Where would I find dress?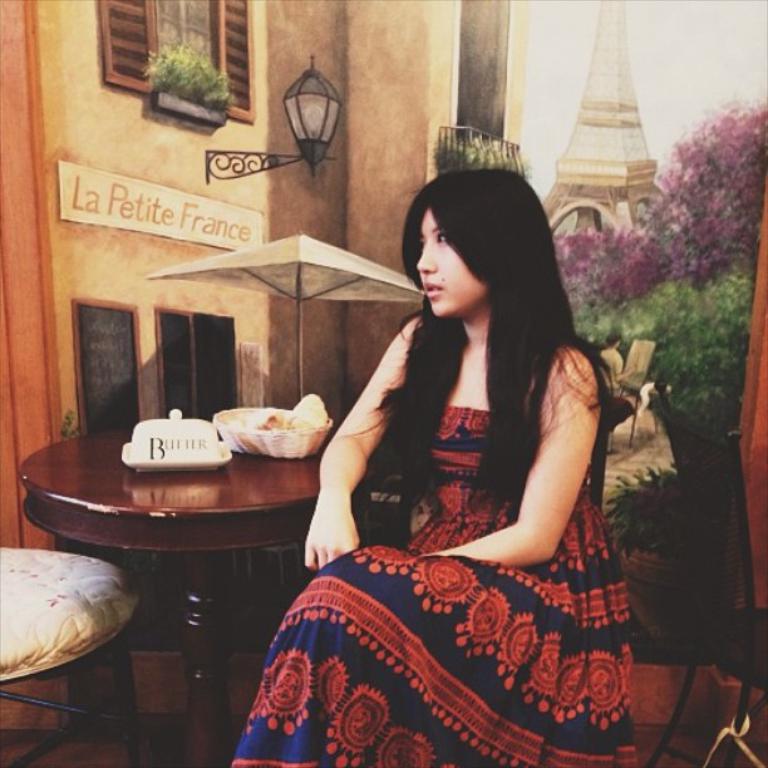
At (233,405,641,767).
